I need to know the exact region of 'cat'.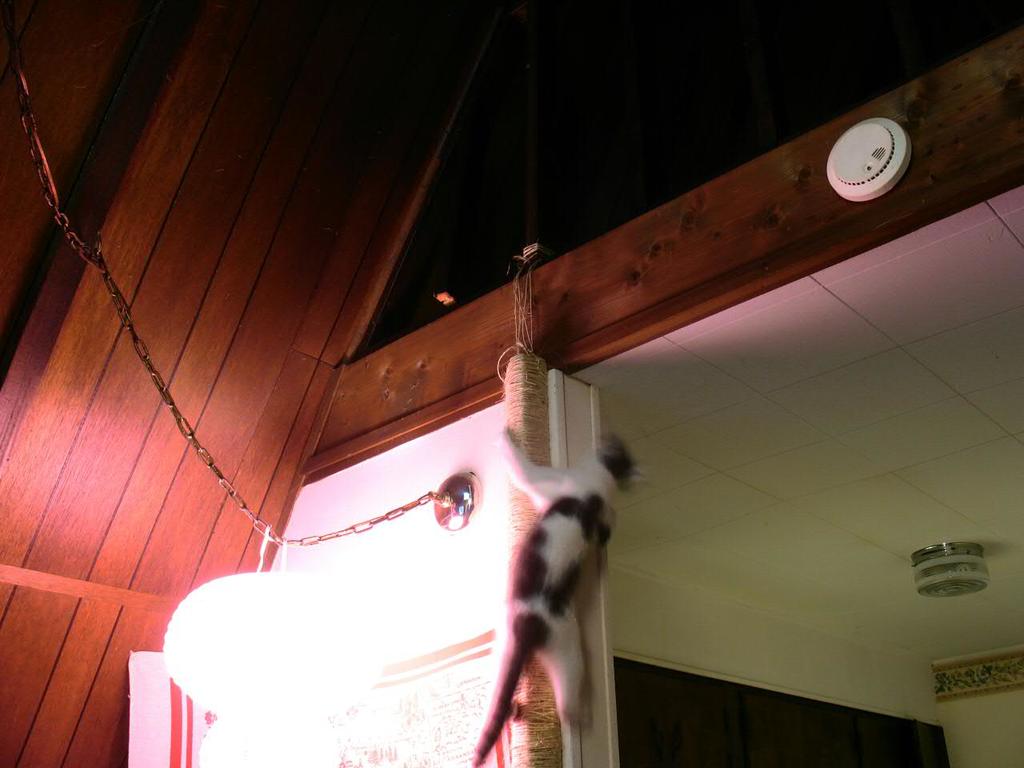
Region: {"x1": 468, "y1": 426, "x2": 650, "y2": 767}.
